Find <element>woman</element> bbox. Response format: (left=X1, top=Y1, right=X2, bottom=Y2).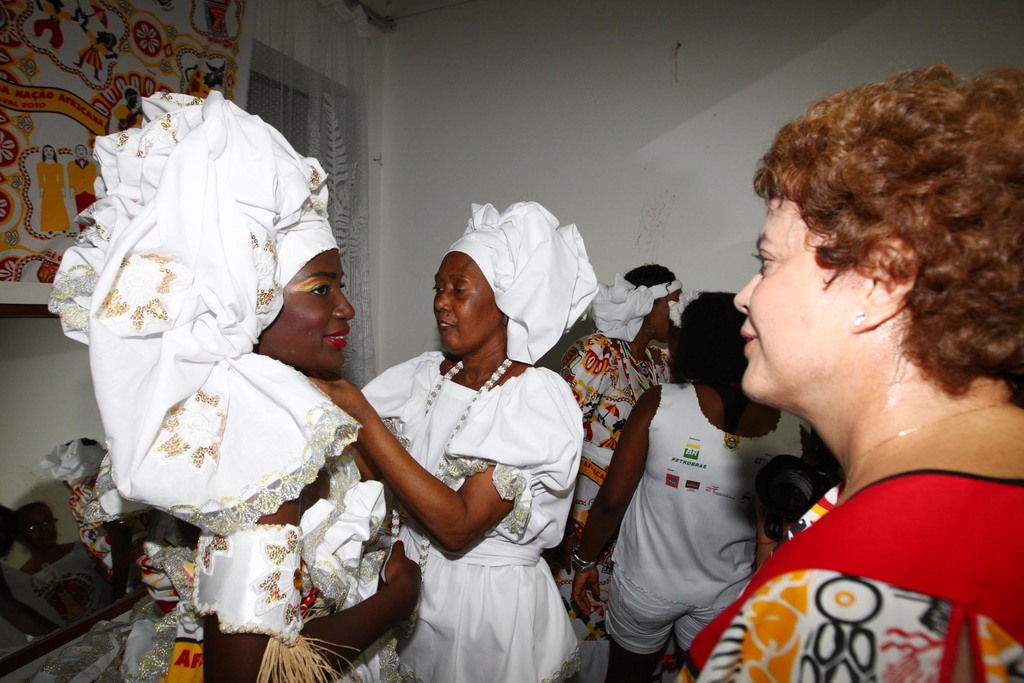
(left=658, top=64, right=1023, bottom=682).
